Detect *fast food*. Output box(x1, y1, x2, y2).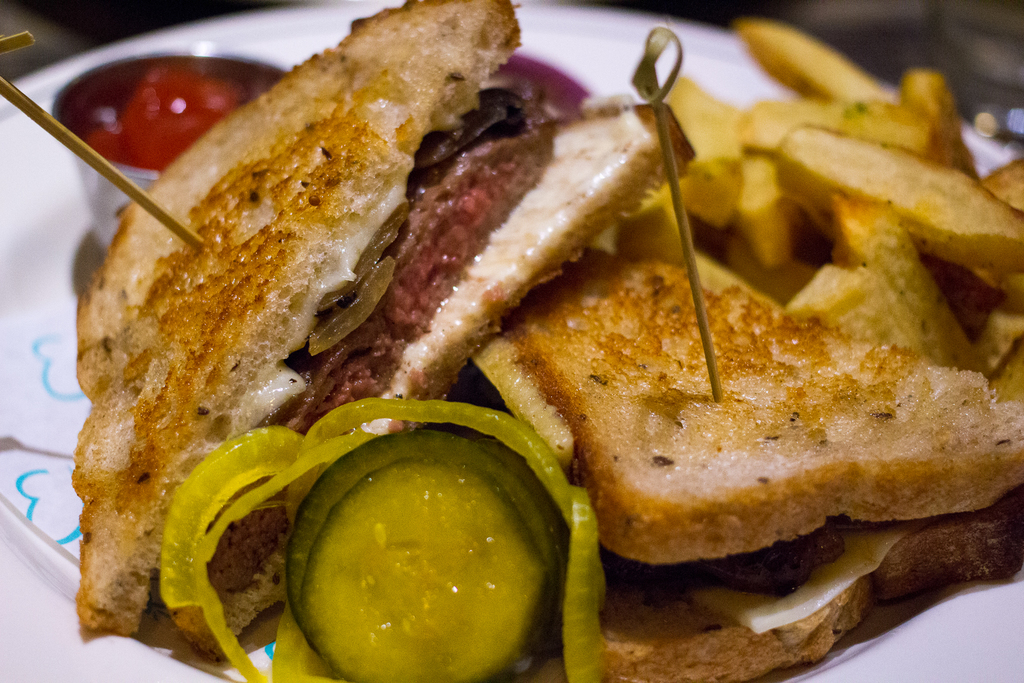
box(67, 0, 906, 661).
